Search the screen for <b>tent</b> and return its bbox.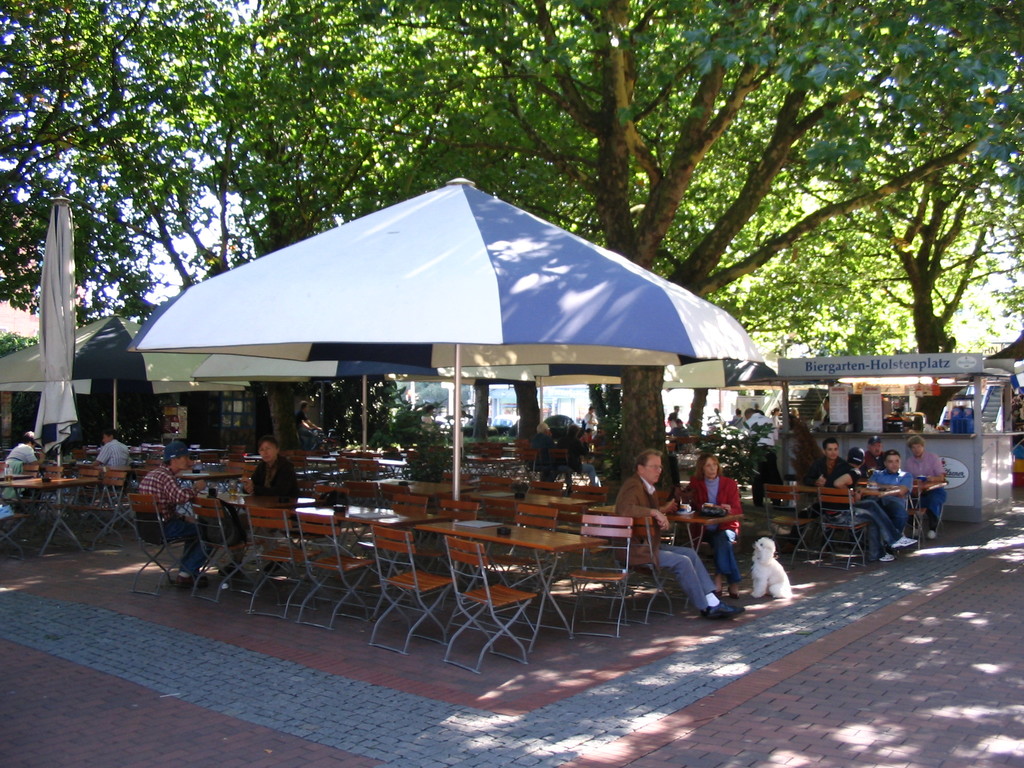
Found: rect(132, 192, 737, 538).
